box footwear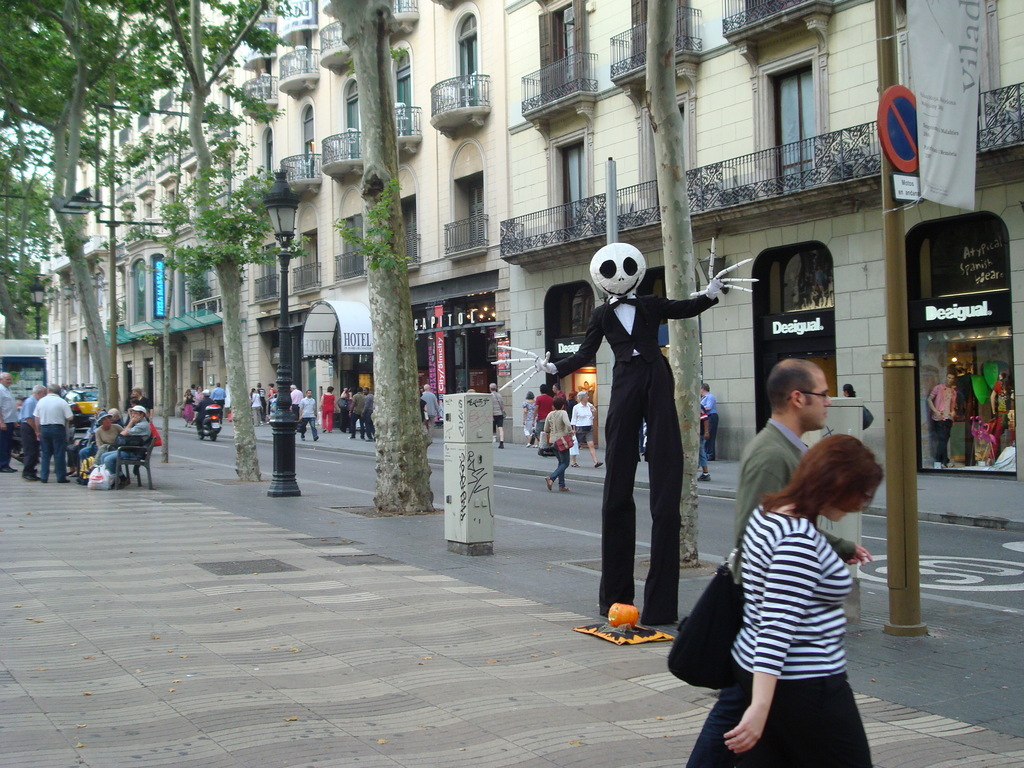
(left=544, top=474, right=551, bottom=493)
